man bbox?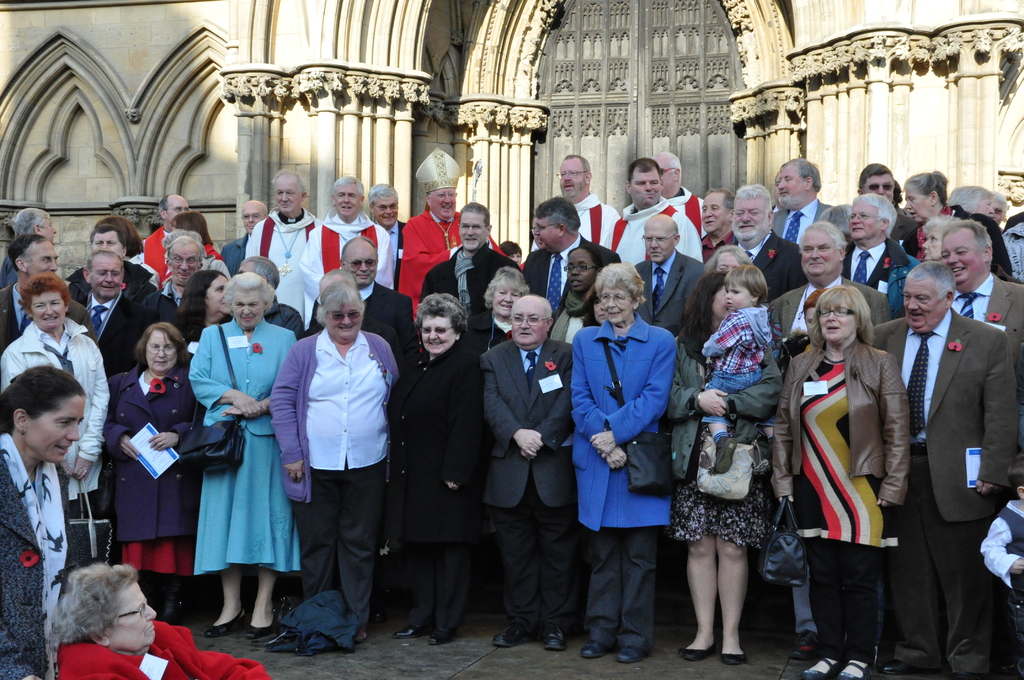
Rect(732, 179, 805, 303)
